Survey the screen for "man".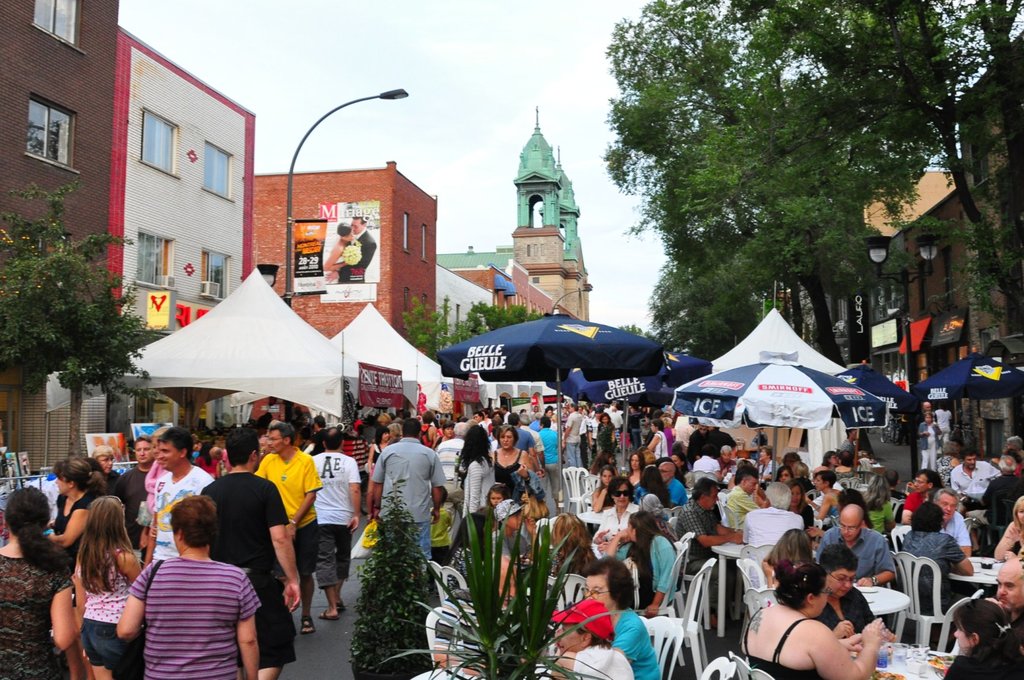
Survey found: bbox=[216, 445, 235, 472].
